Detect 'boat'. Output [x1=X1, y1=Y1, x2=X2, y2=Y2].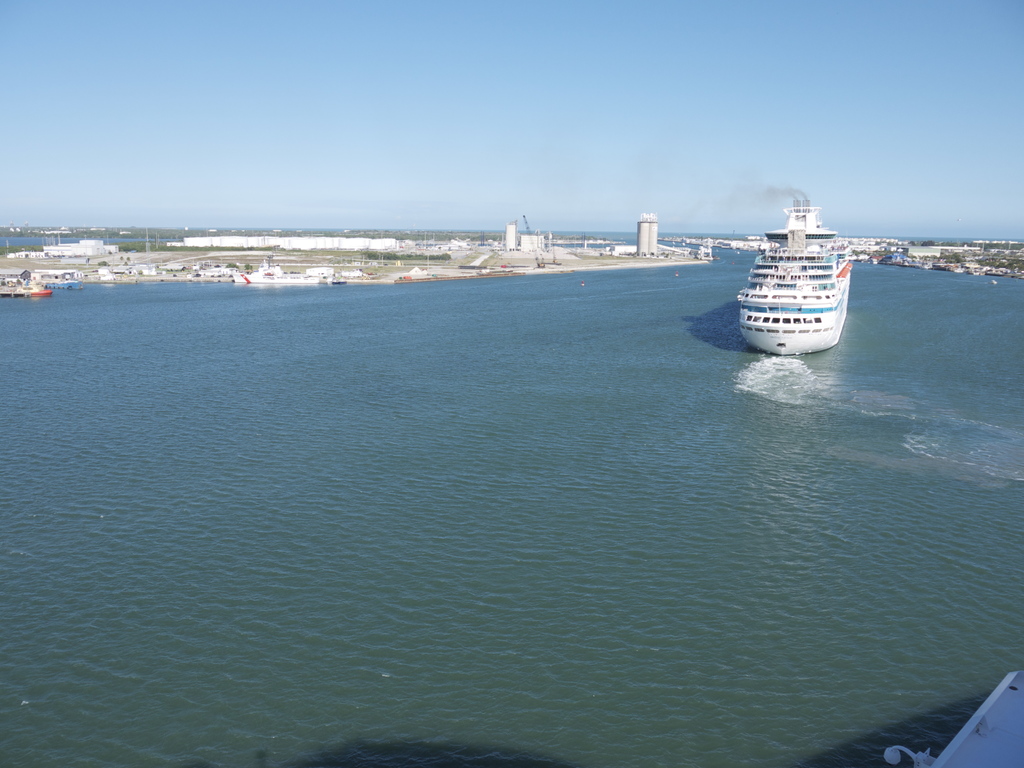
[x1=731, y1=192, x2=856, y2=353].
